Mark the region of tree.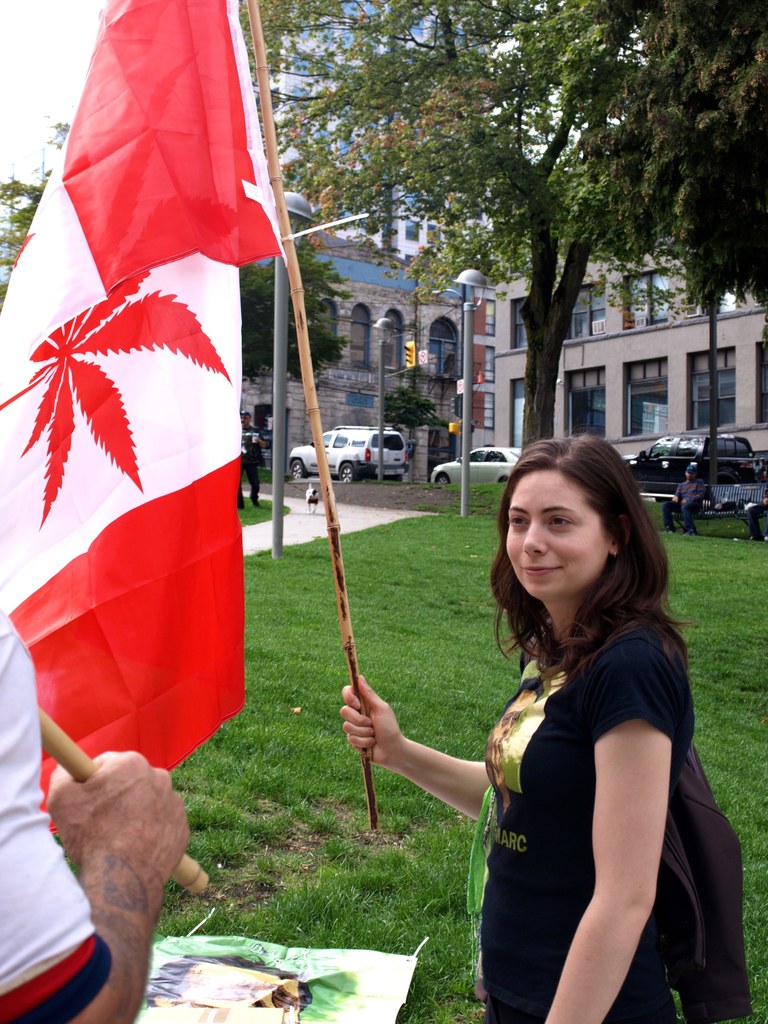
Region: BBox(233, 235, 348, 385).
